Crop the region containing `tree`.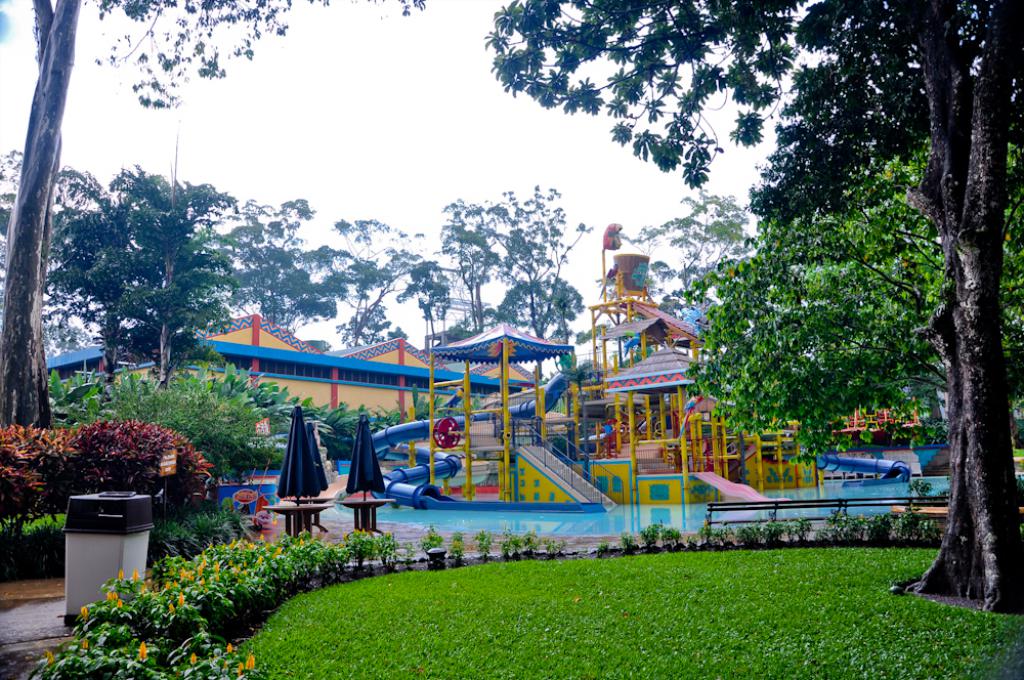
Crop region: 294 217 454 347.
